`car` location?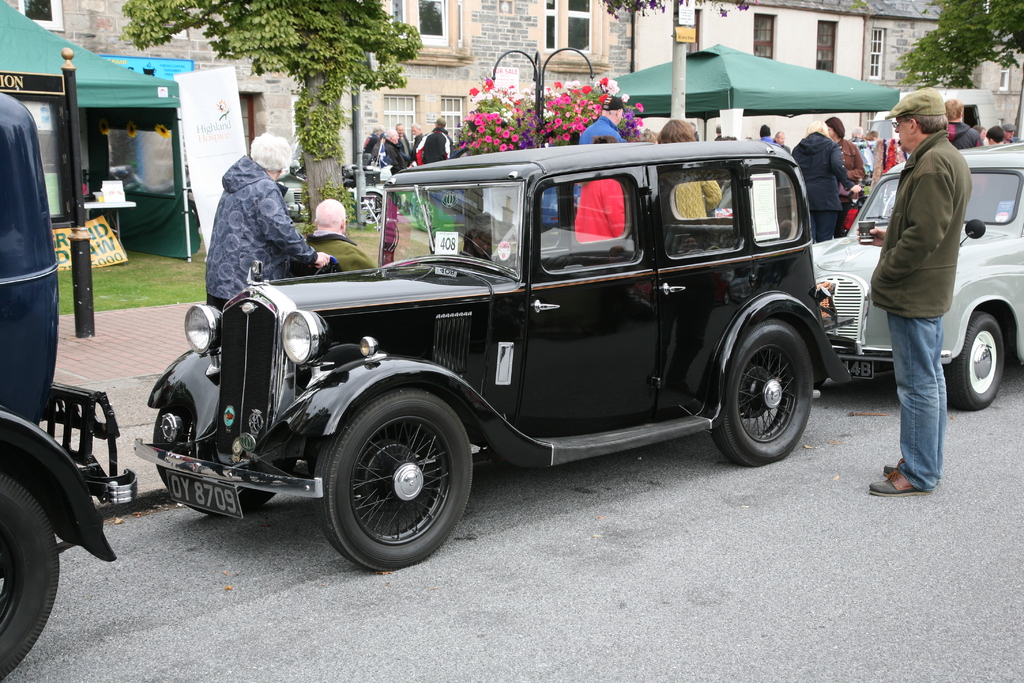
locate(124, 144, 855, 584)
